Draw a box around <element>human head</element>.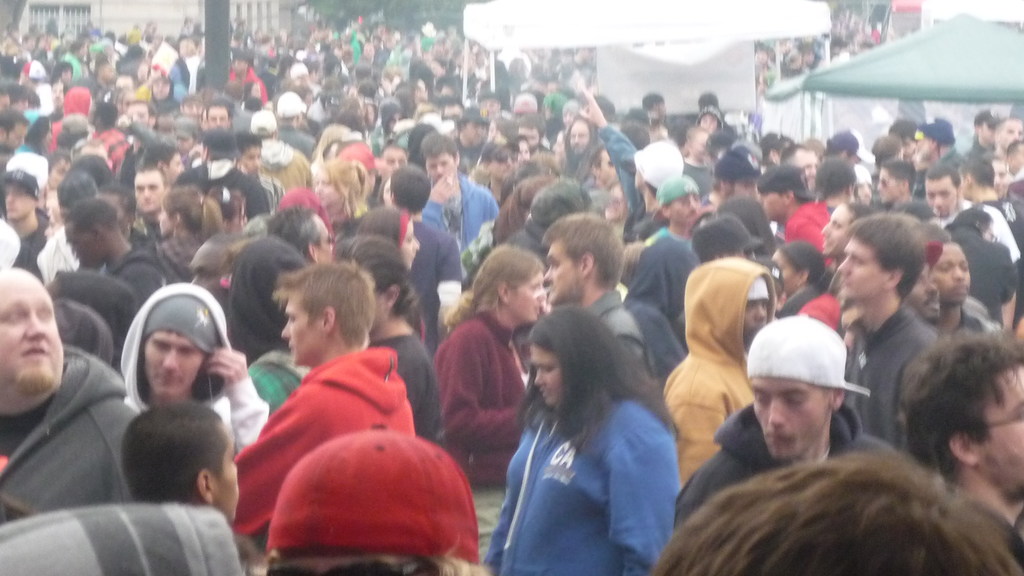
detection(921, 163, 960, 214).
